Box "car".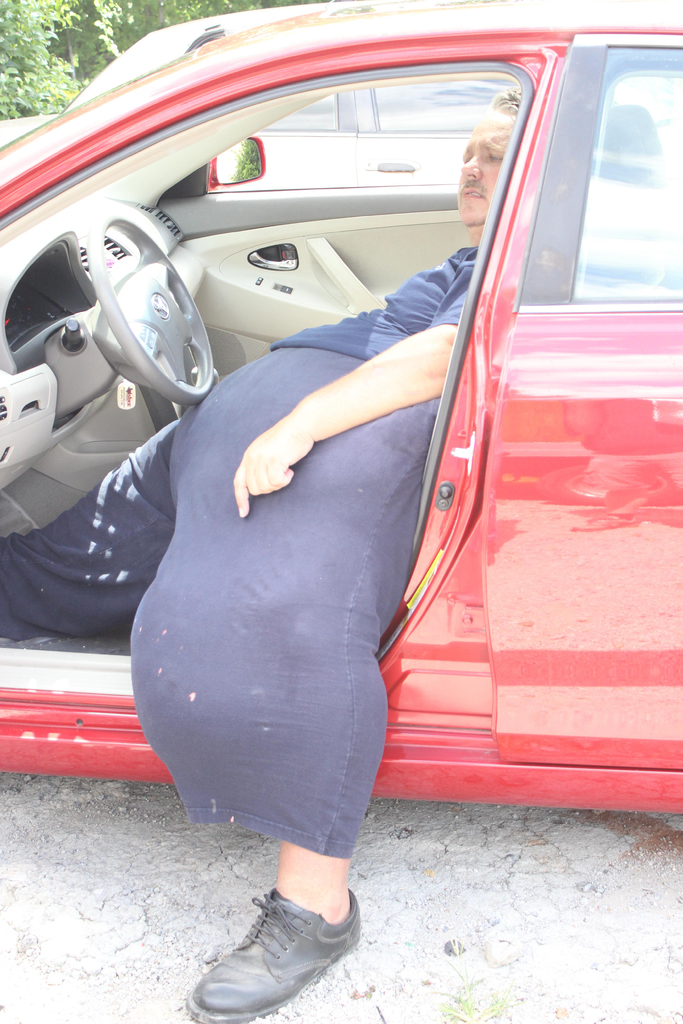
bbox=(0, 0, 682, 810).
